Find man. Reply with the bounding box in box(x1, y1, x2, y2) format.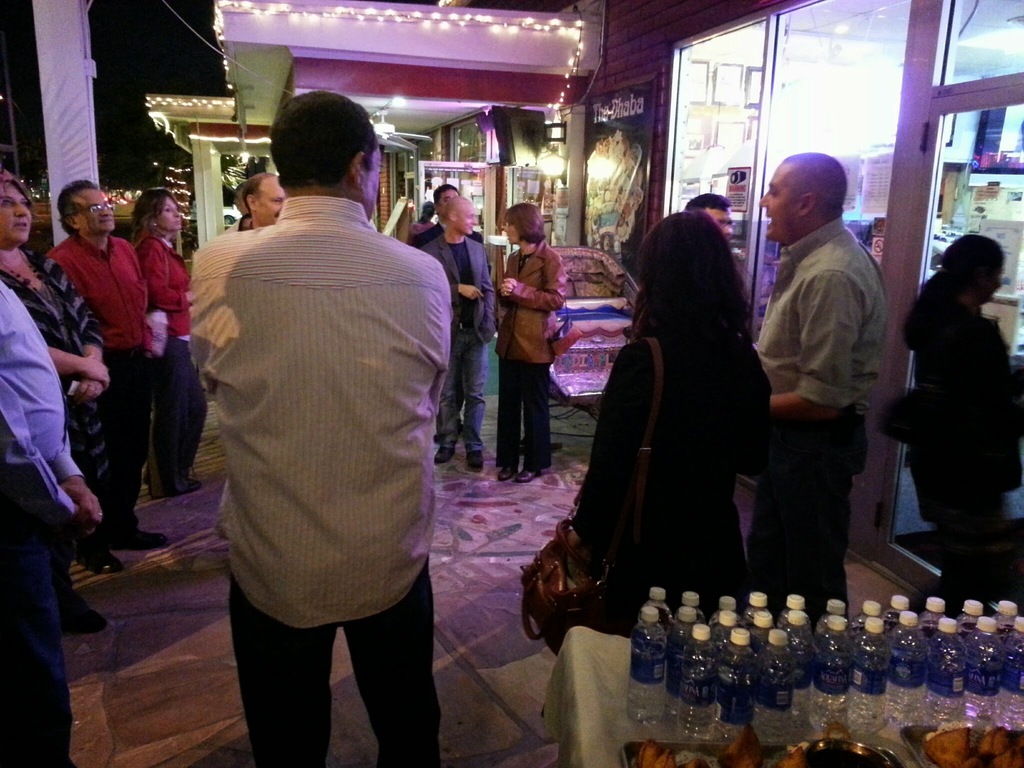
box(185, 90, 454, 767).
